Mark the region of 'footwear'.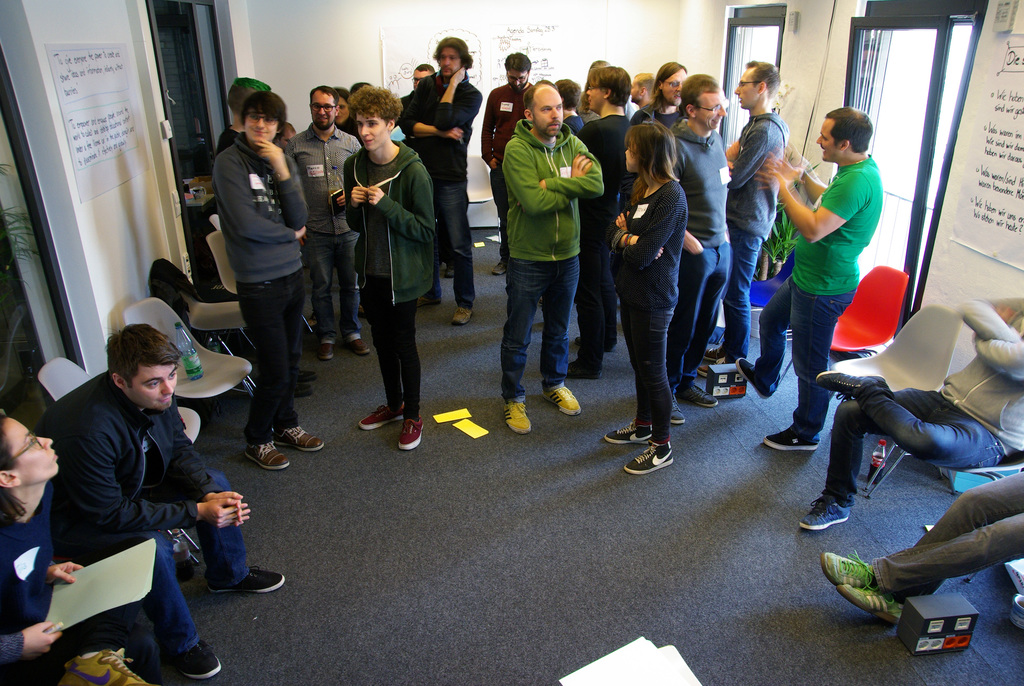
Region: box(417, 296, 442, 311).
